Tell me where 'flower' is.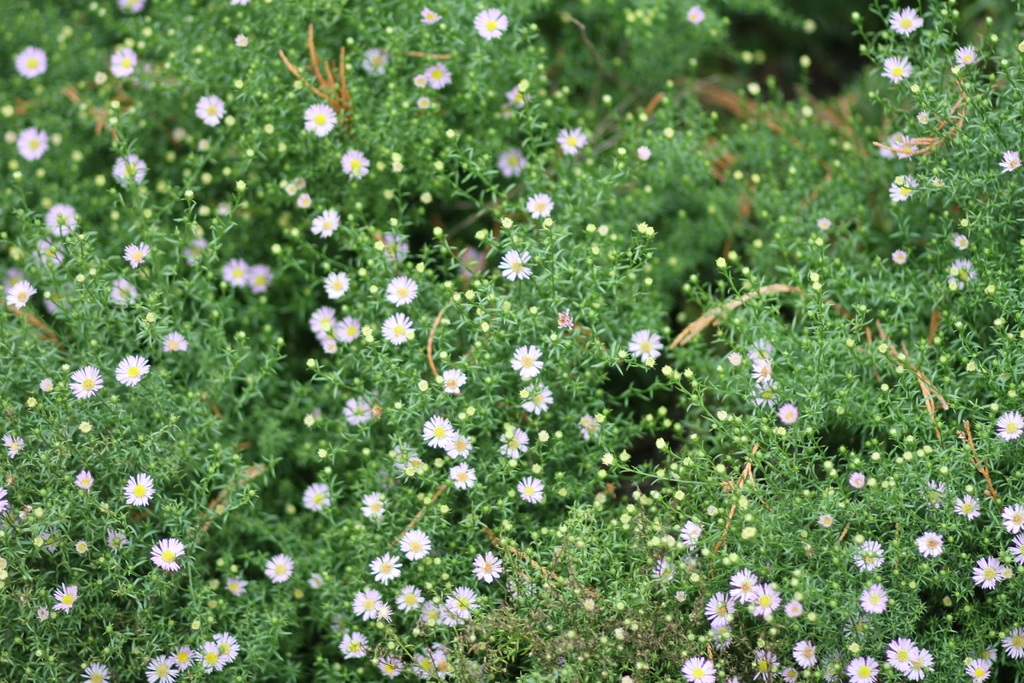
'flower' is at x1=845, y1=470, x2=866, y2=488.
